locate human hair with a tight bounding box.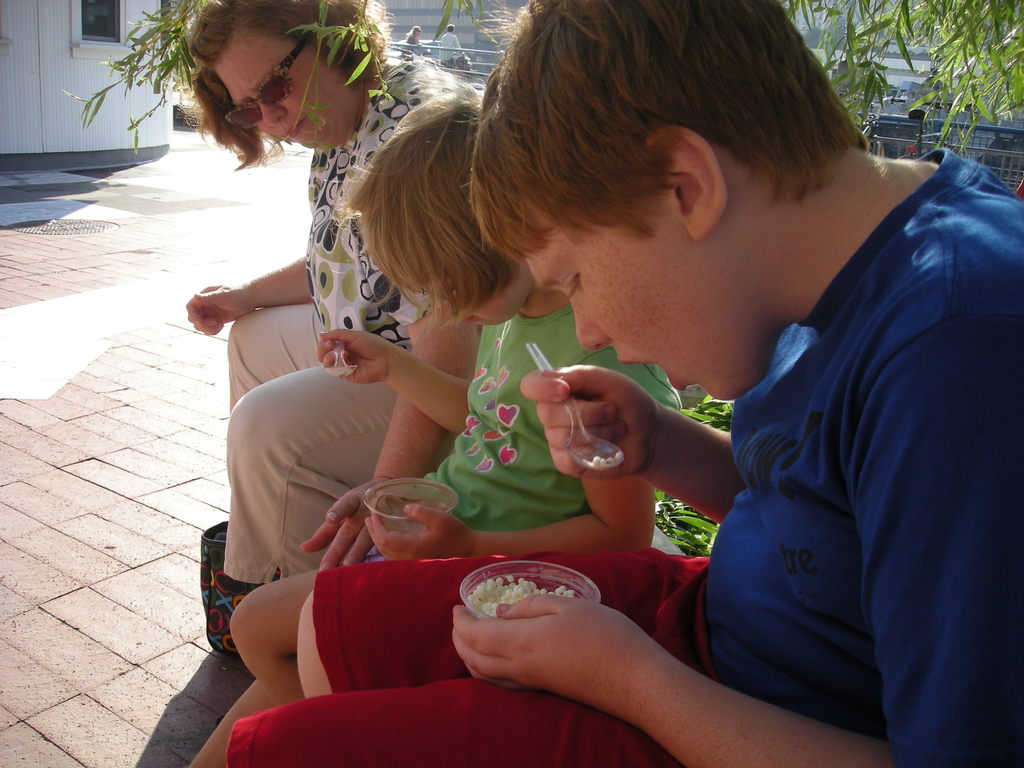
{"x1": 447, "y1": 25, "x2": 452, "y2": 30}.
